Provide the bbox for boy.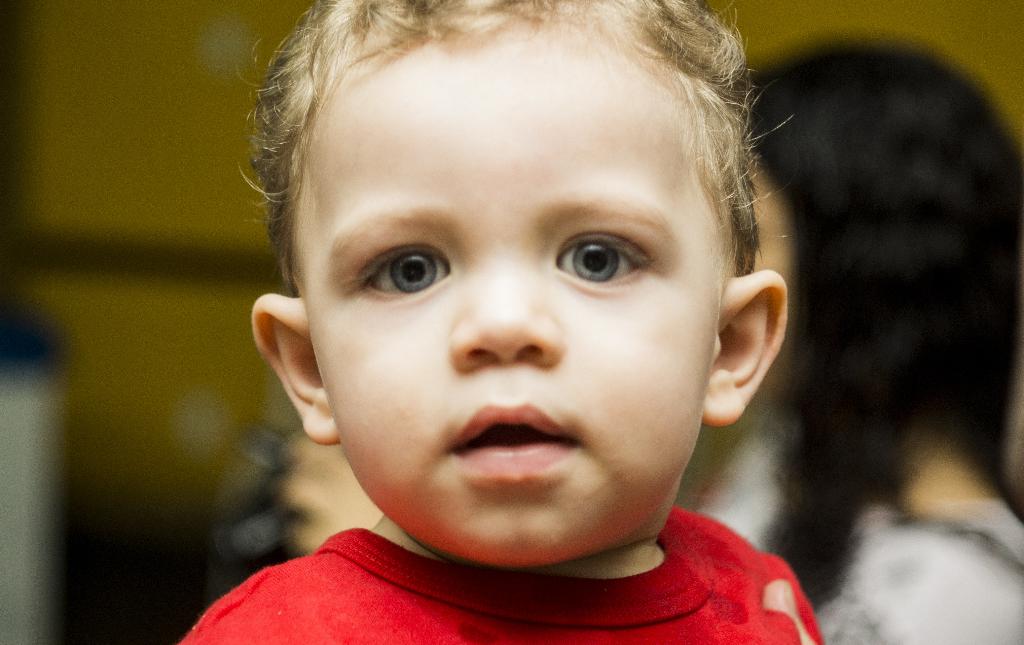
x1=184 y1=0 x2=867 y2=644.
